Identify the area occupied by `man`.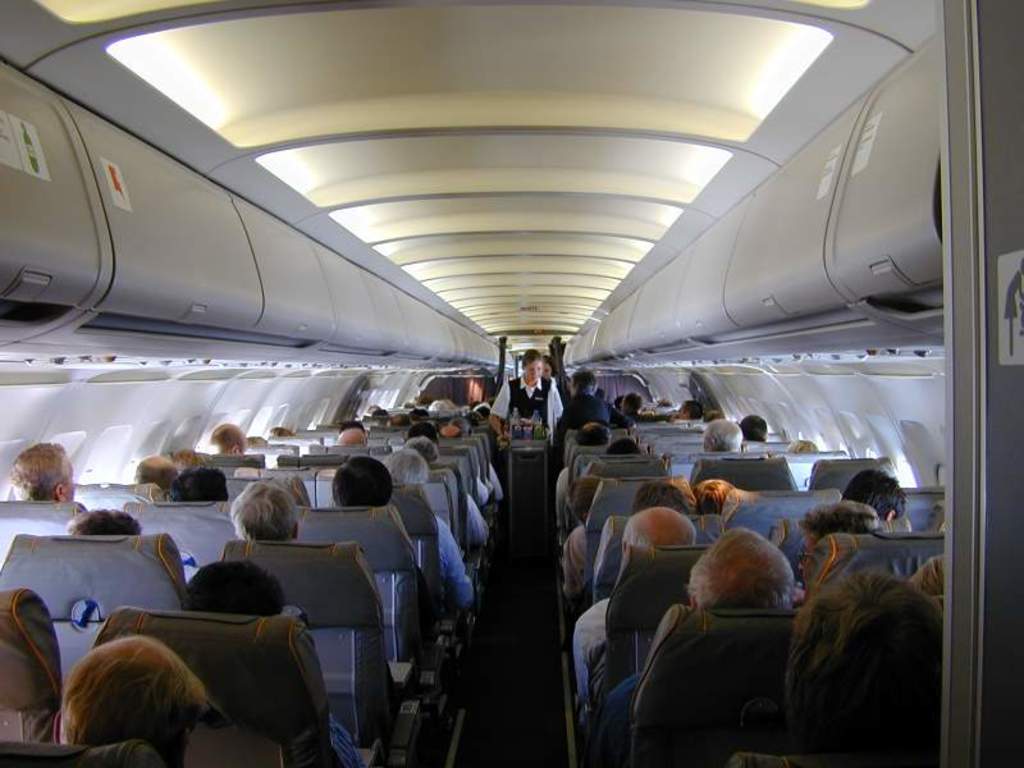
Area: <bbox>846, 474, 901, 524</bbox>.
